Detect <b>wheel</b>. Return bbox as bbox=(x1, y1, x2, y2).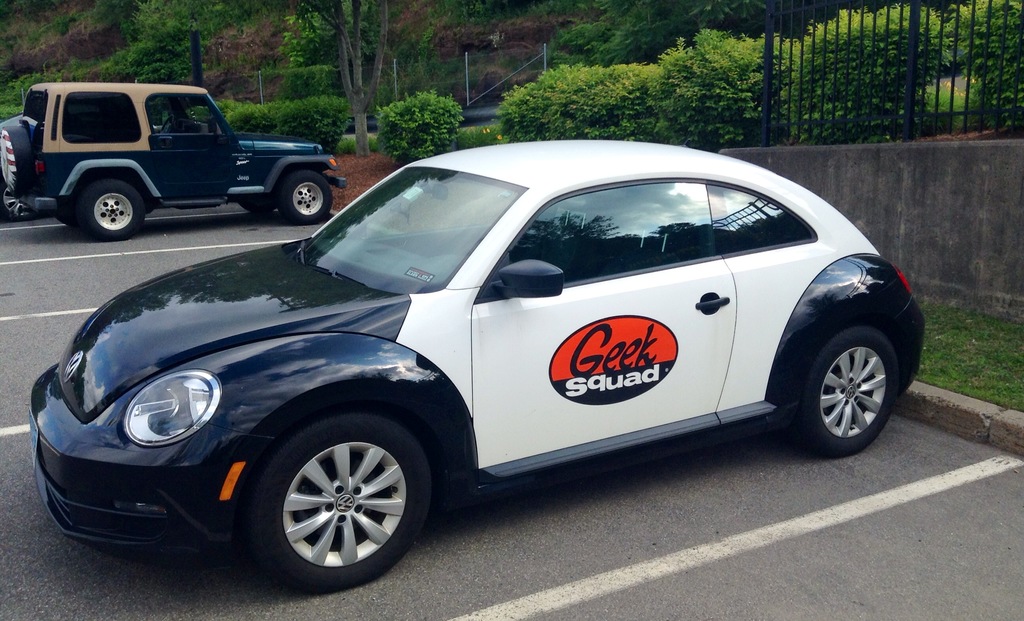
bbox=(56, 203, 75, 228).
